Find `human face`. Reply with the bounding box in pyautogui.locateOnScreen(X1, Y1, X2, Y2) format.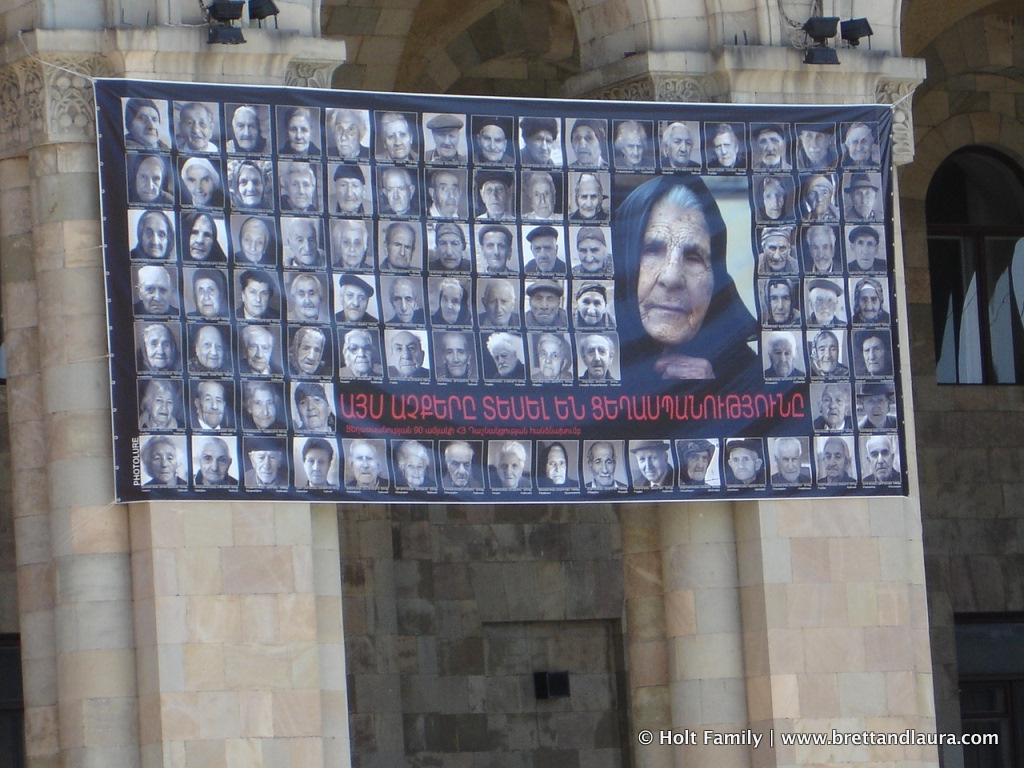
pyautogui.locateOnScreen(575, 291, 605, 323).
